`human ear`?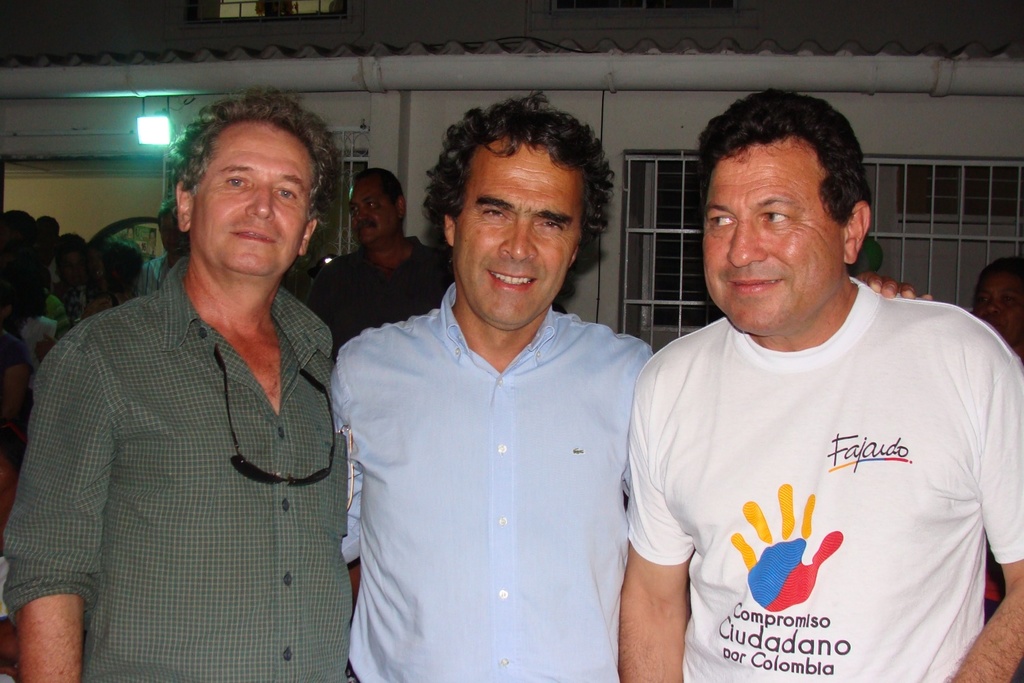
select_region(570, 247, 580, 269)
